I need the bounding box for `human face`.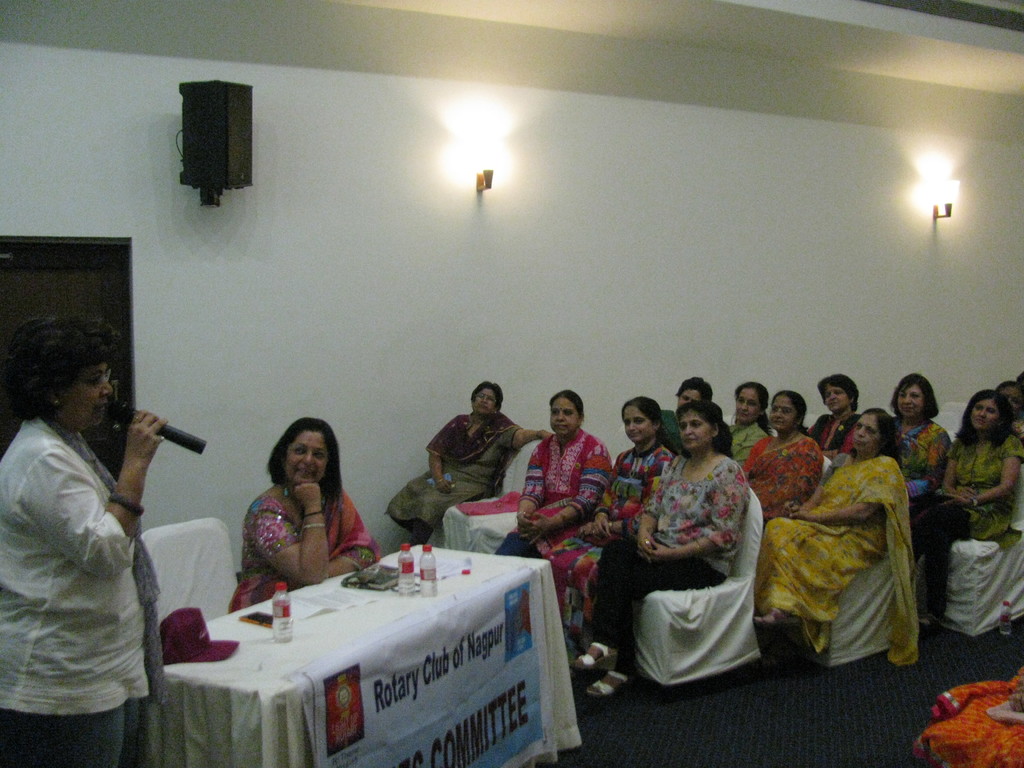
Here it is: [left=972, top=398, right=997, bottom=430].
